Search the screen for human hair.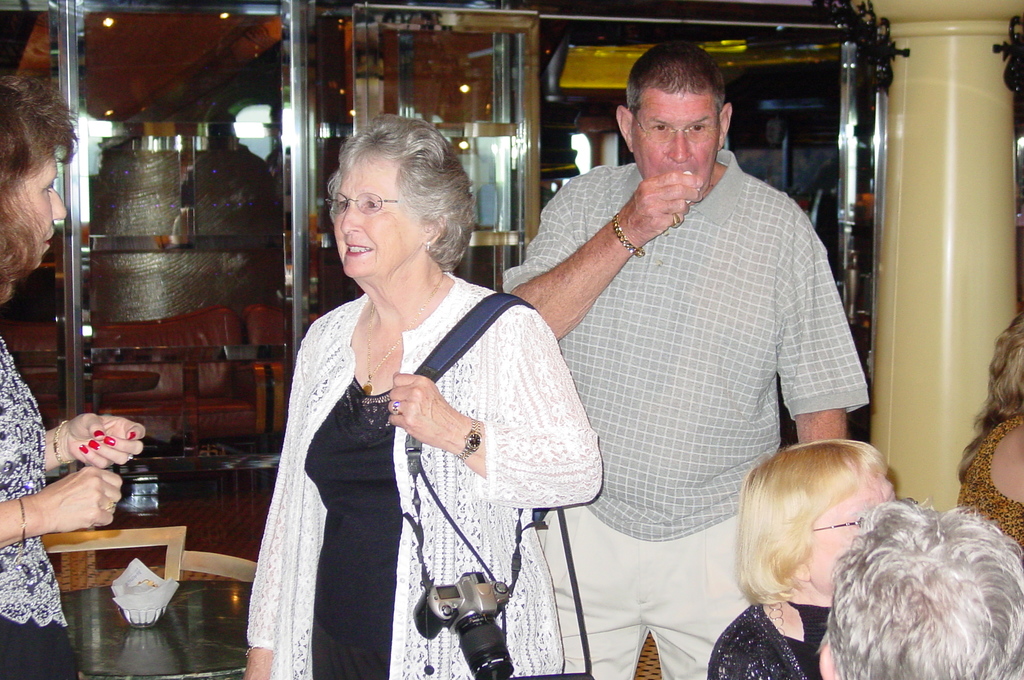
Found at box(324, 118, 470, 257).
